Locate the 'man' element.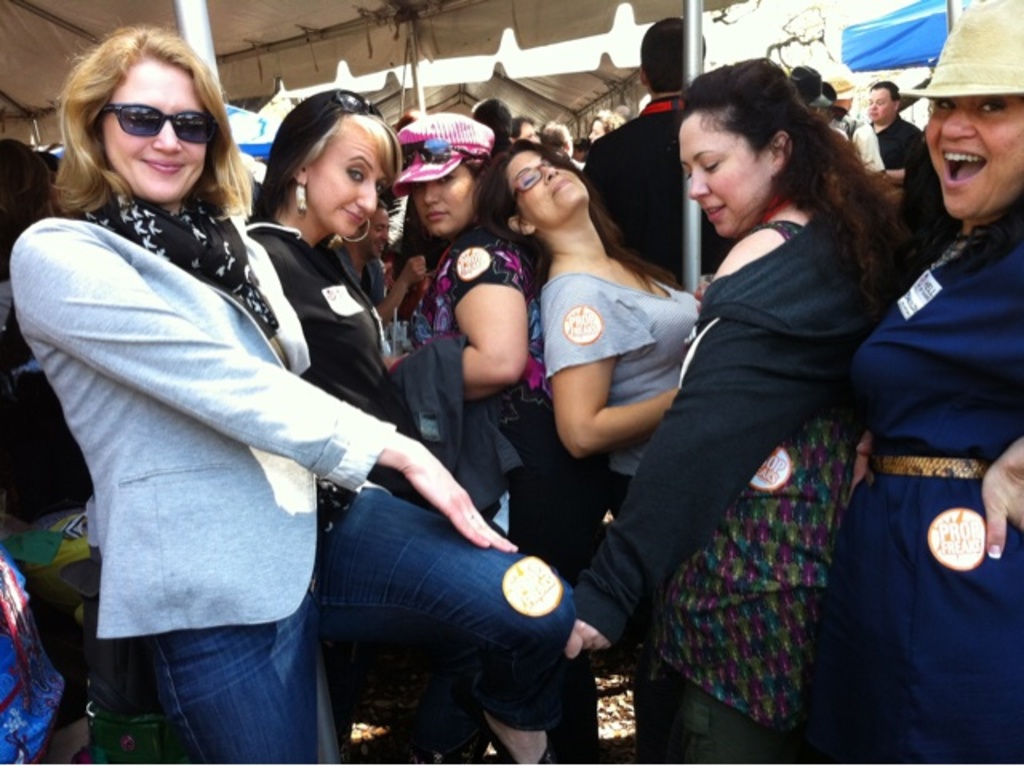
Element bbox: pyautogui.locateOnScreen(582, 13, 739, 293).
